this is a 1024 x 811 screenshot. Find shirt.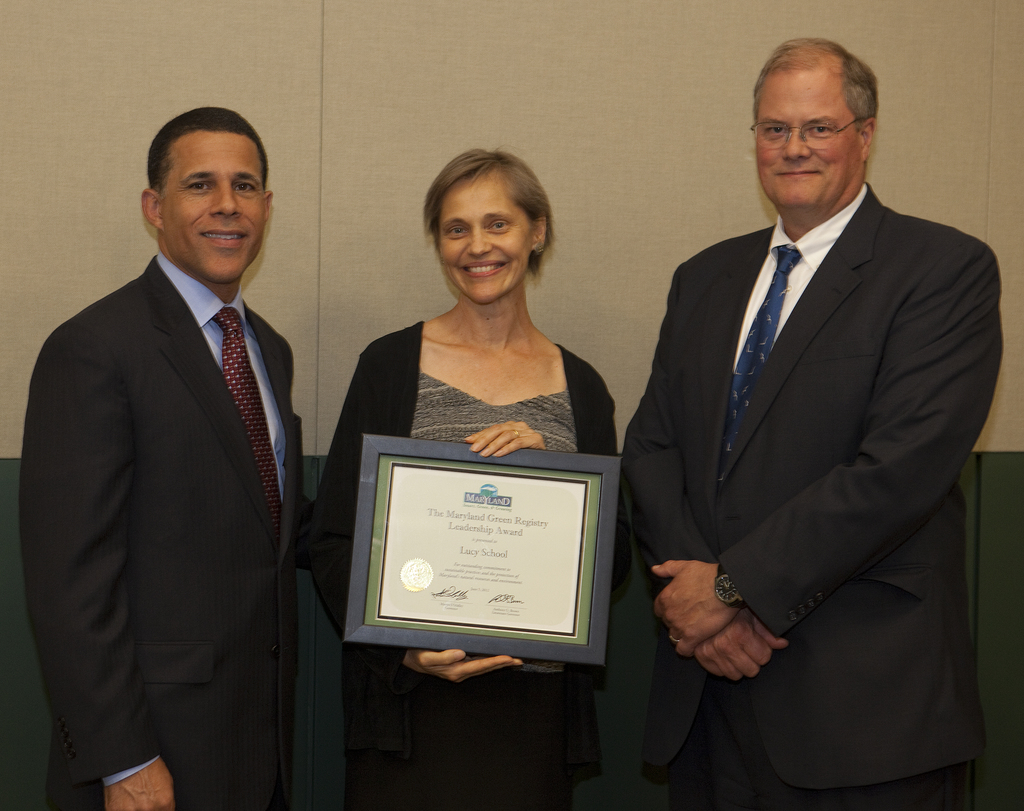
Bounding box: <box>725,184,868,459</box>.
